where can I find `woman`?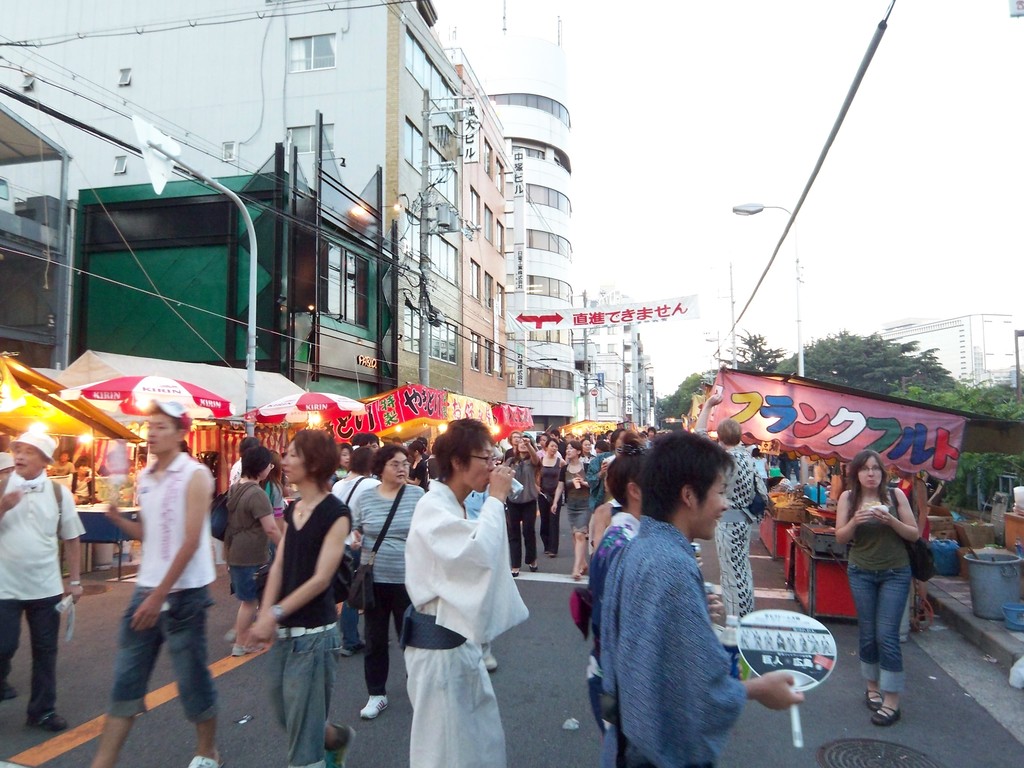
You can find it at <bbox>531, 439, 559, 559</bbox>.
